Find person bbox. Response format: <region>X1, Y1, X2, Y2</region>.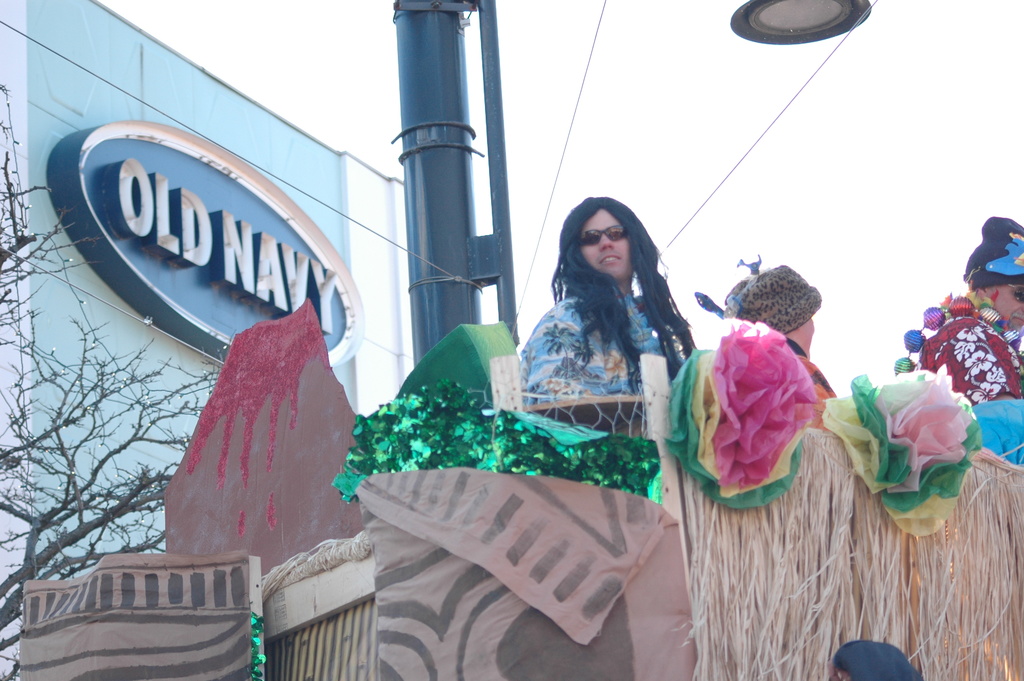
<region>903, 208, 1023, 432</region>.
